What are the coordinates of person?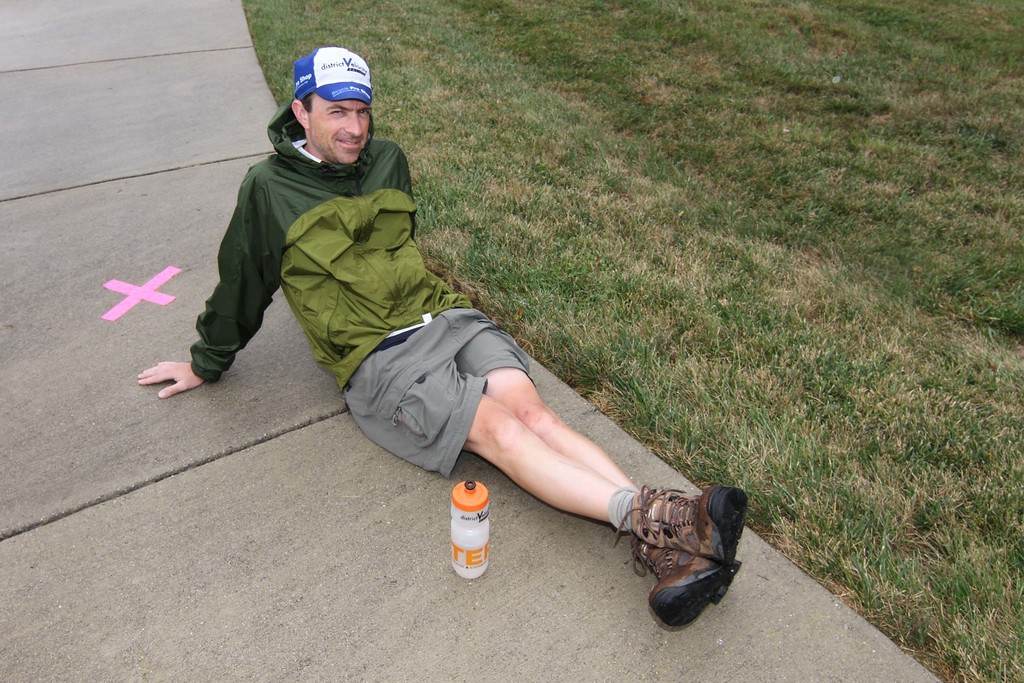
(left=231, top=74, right=693, bottom=597).
